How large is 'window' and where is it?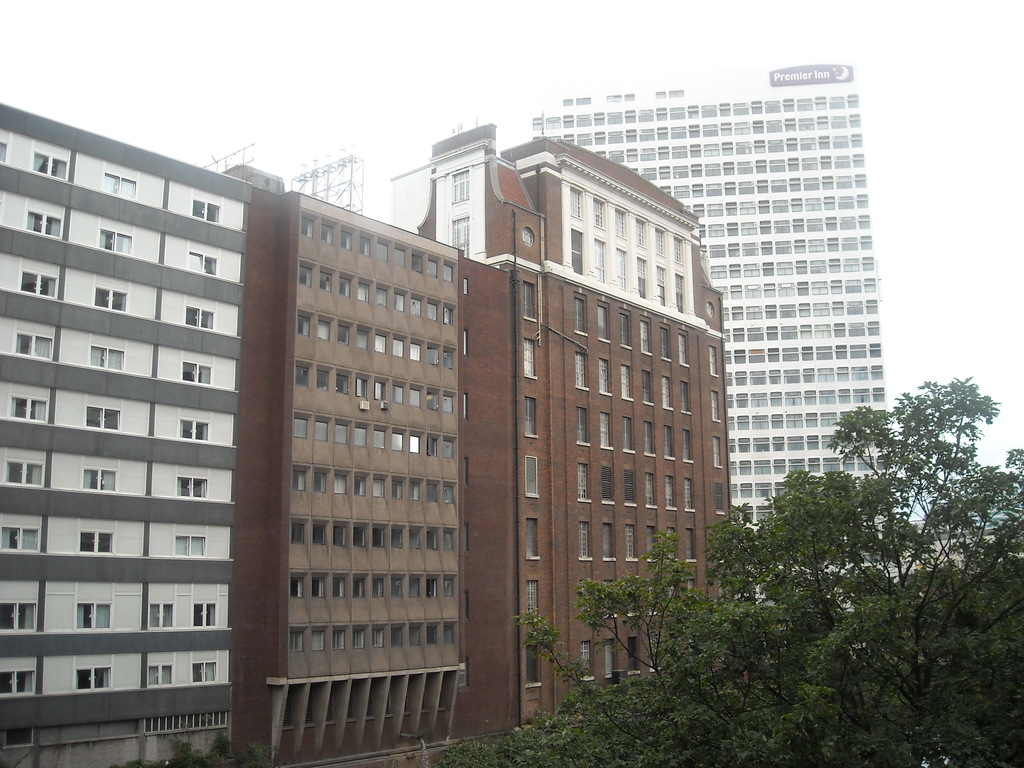
Bounding box: x1=444, y1=351, x2=452, y2=370.
